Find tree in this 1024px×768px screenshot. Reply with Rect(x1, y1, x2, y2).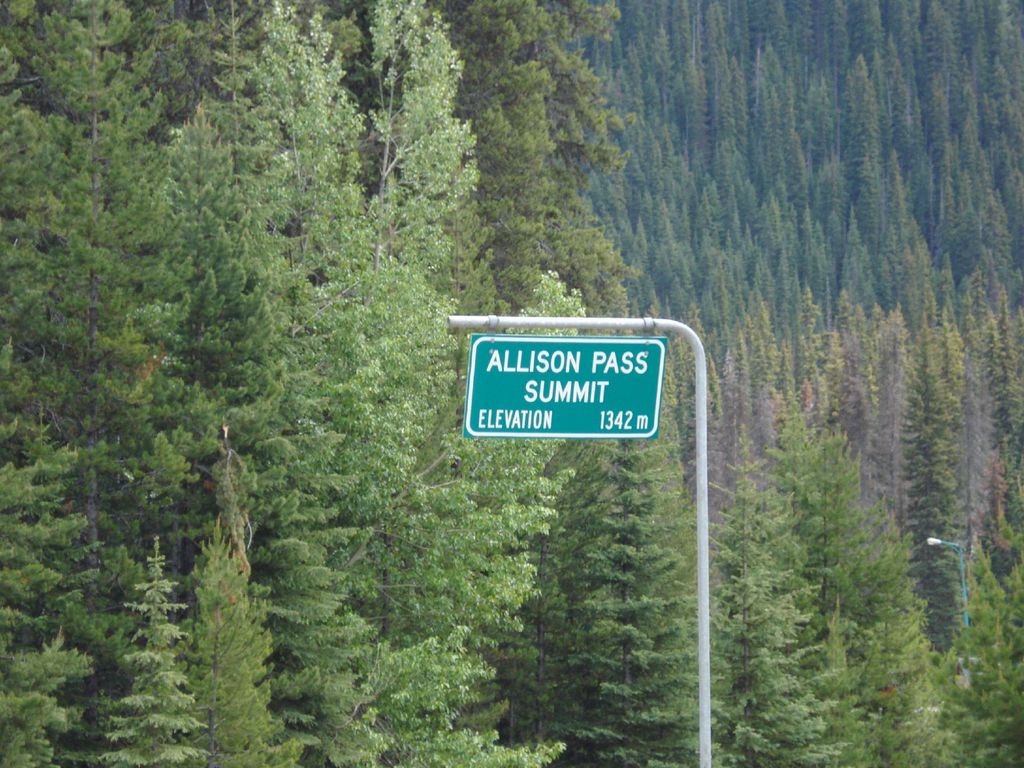
Rect(107, 97, 301, 595).
